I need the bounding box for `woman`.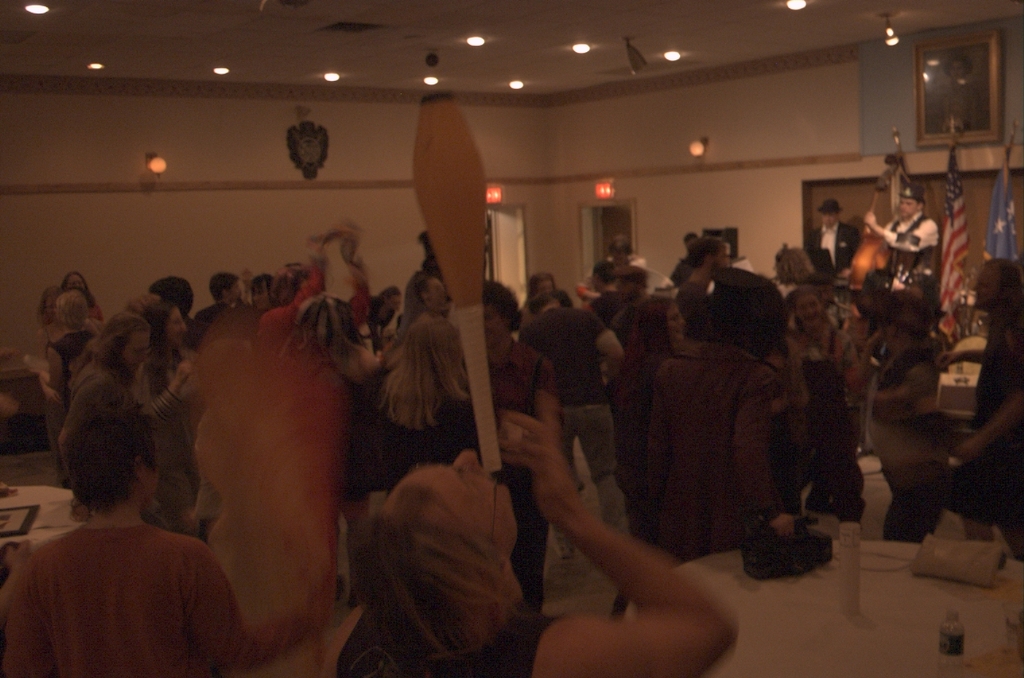
Here it is: bbox=(522, 275, 557, 310).
